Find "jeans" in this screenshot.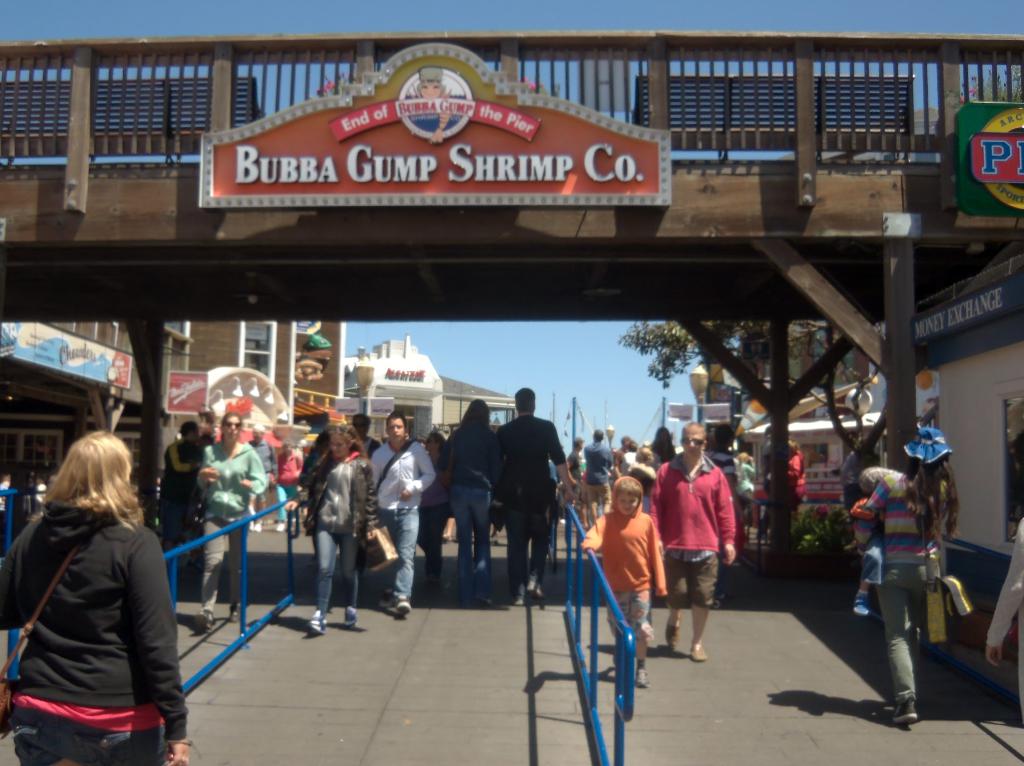
The bounding box for "jeans" is select_region(417, 506, 444, 578).
